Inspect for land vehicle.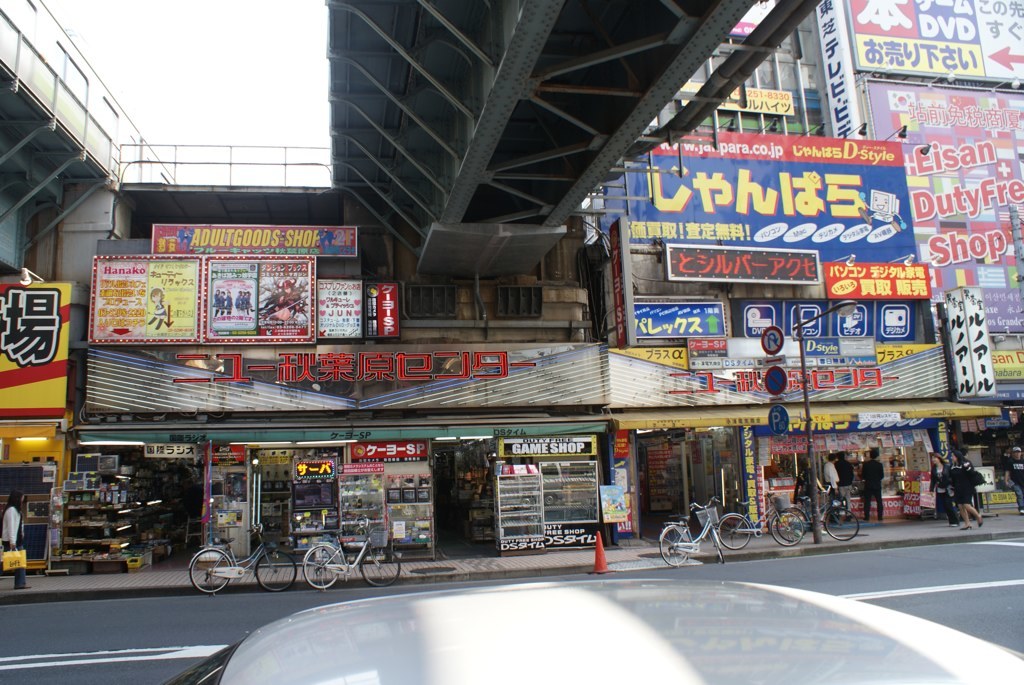
Inspection: [x1=656, y1=500, x2=722, y2=567].
